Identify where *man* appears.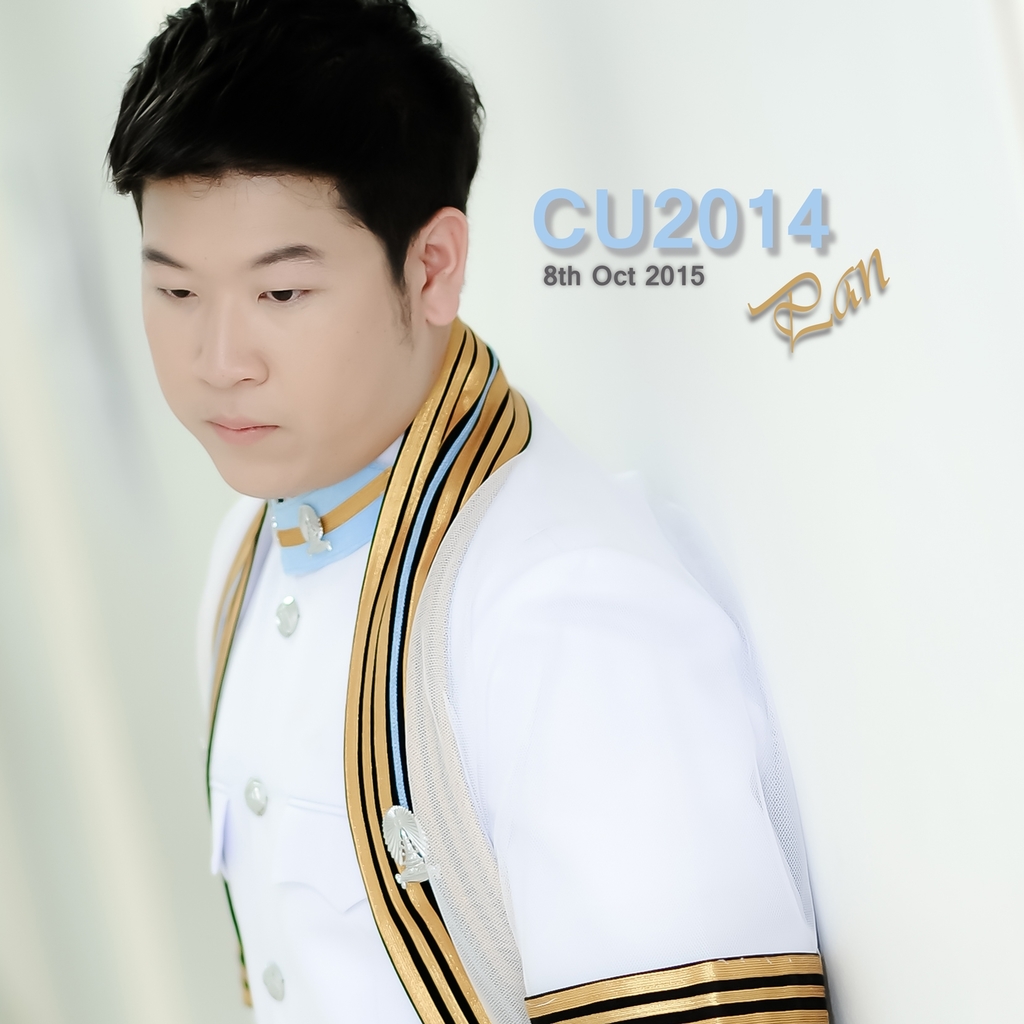
Appears at 98,0,849,1023.
